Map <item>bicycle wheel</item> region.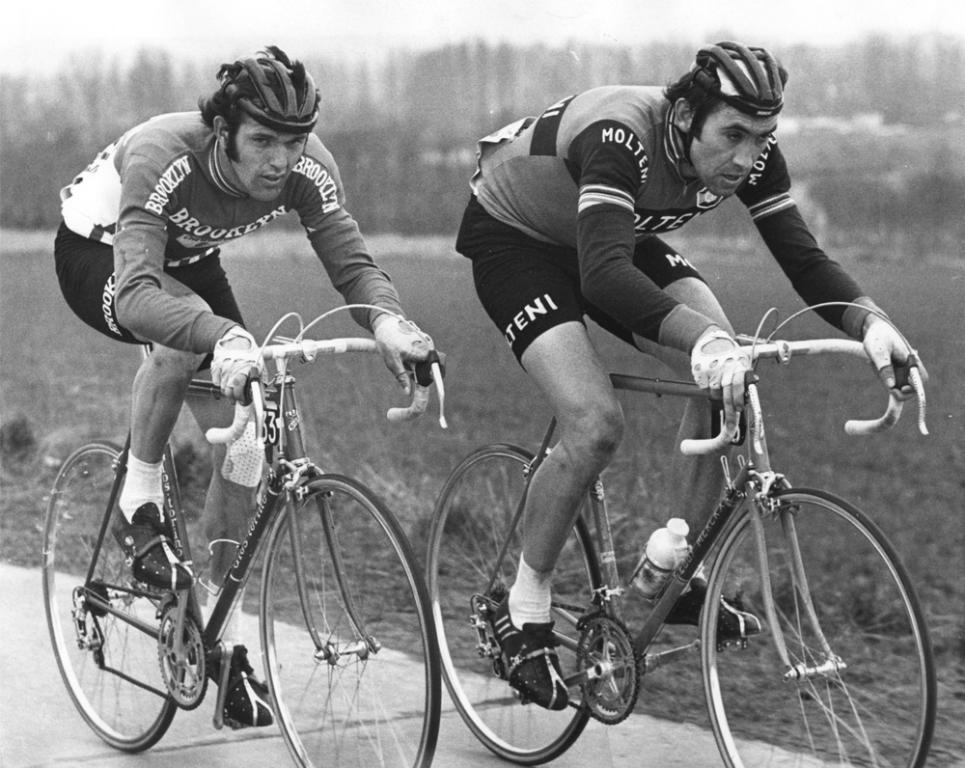
Mapped to [x1=40, y1=440, x2=191, y2=754].
